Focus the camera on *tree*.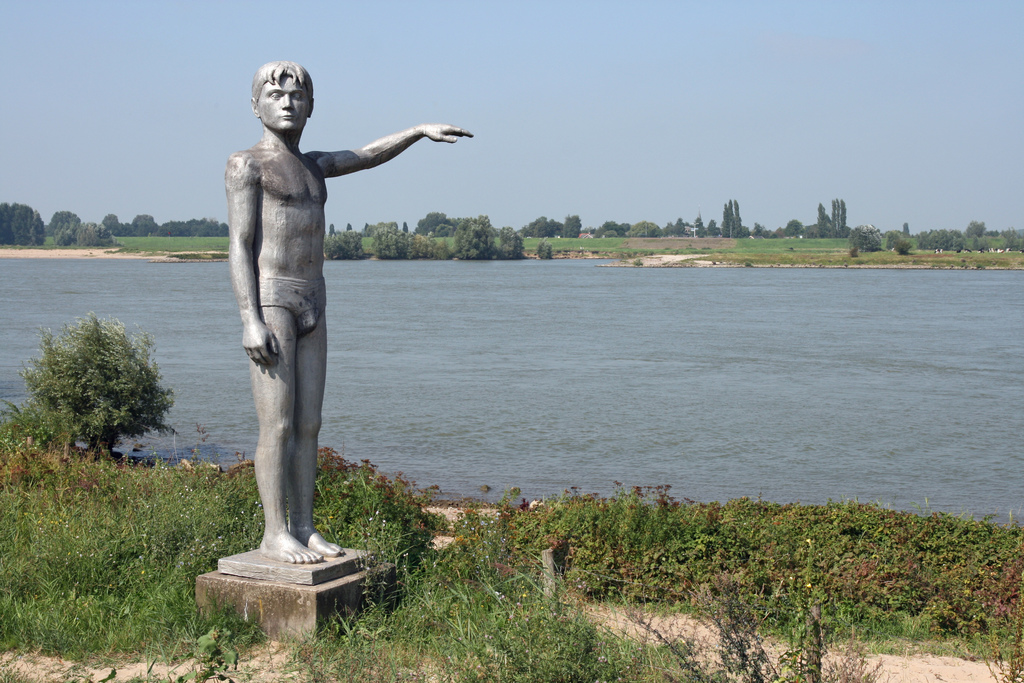
Focus region: pyautogui.locateOnScreen(970, 216, 990, 247).
